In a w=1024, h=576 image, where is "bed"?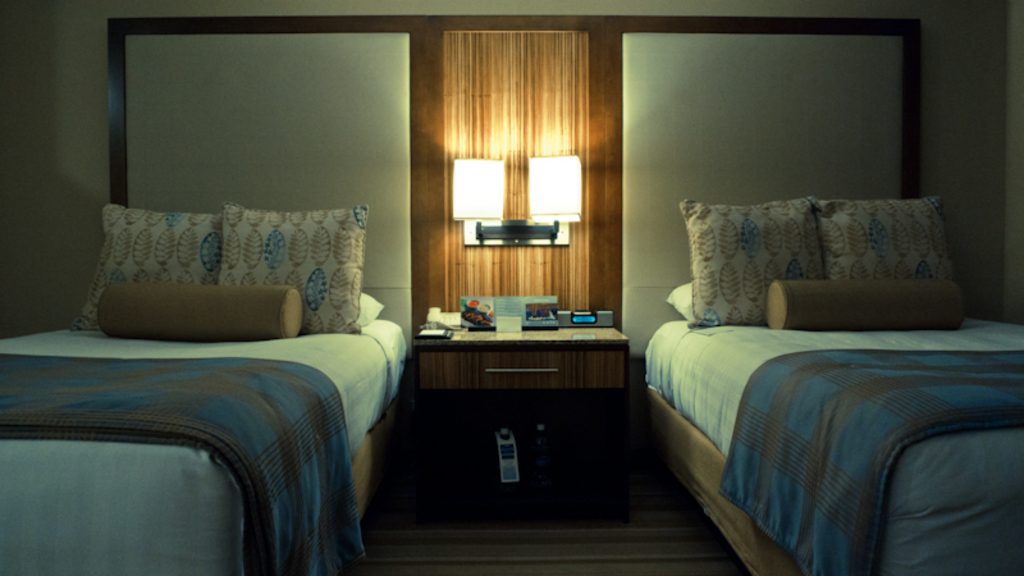
x1=632 y1=189 x2=1023 y2=575.
